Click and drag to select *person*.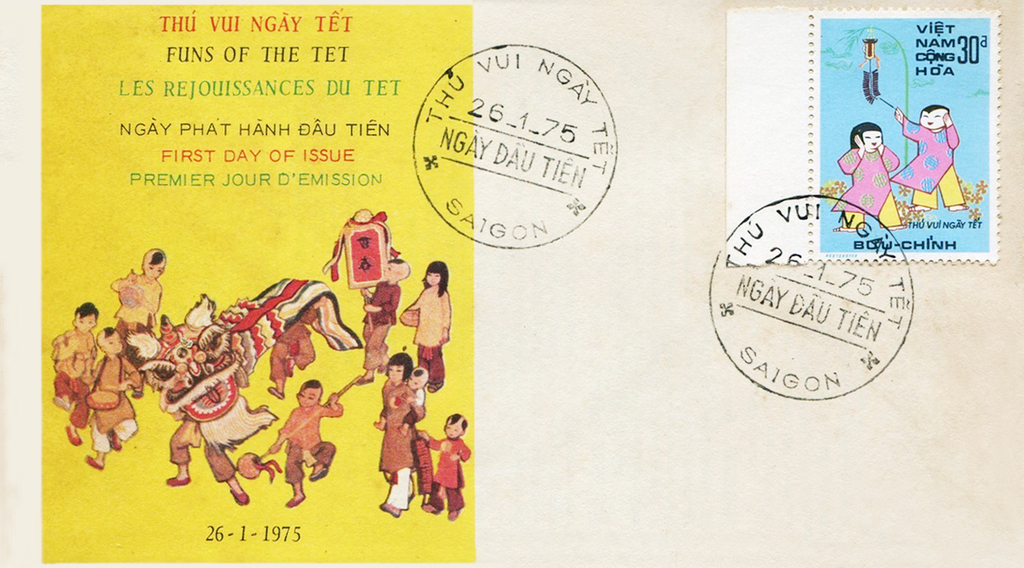
Selection: 370,348,430,519.
